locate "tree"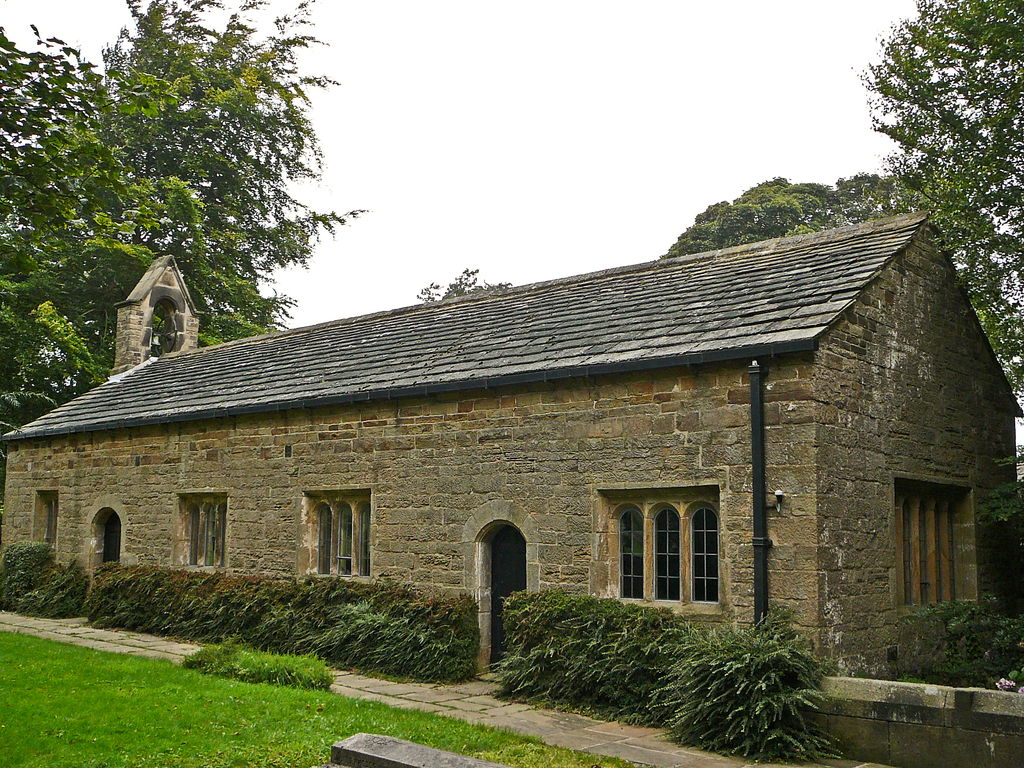
detection(844, 0, 1023, 396)
